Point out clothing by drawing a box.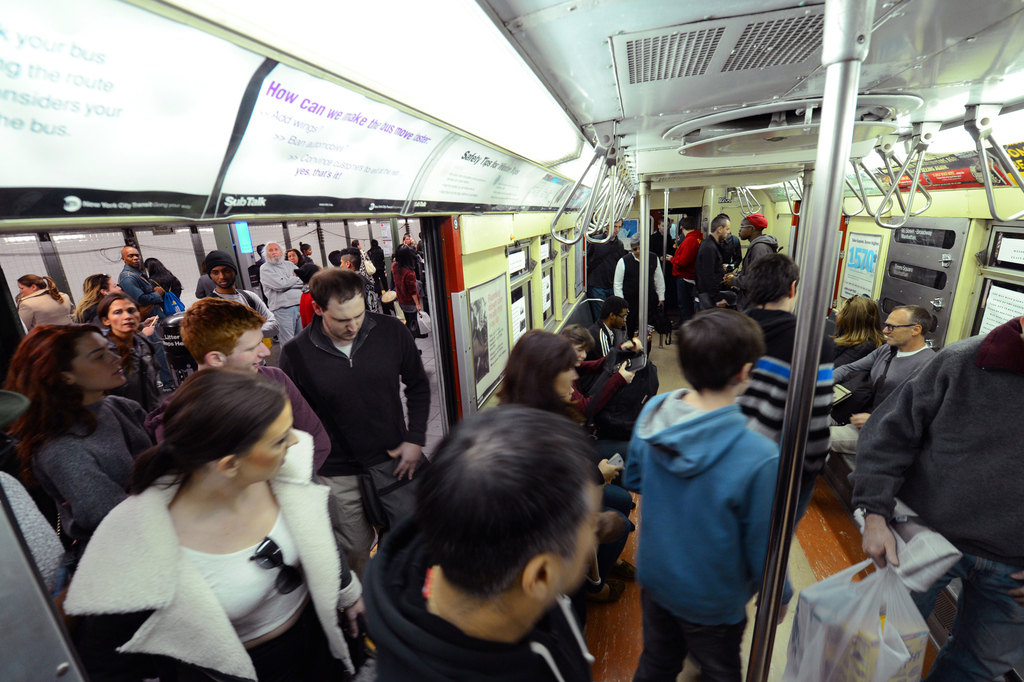
(61,413,345,681).
